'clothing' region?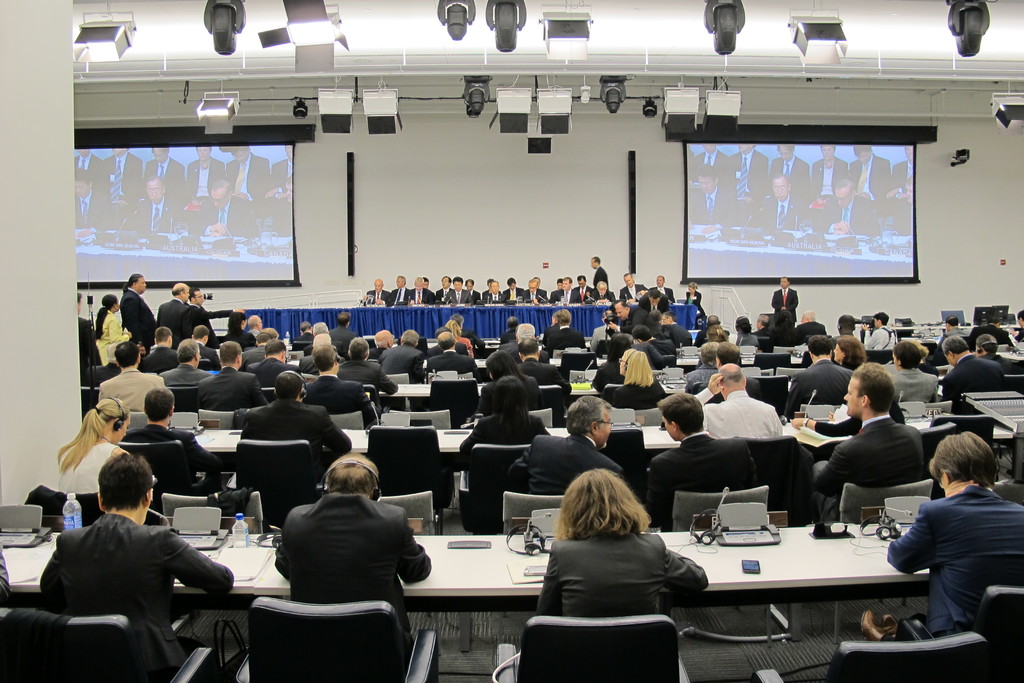
[x1=783, y1=364, x2=862, y2=414]
